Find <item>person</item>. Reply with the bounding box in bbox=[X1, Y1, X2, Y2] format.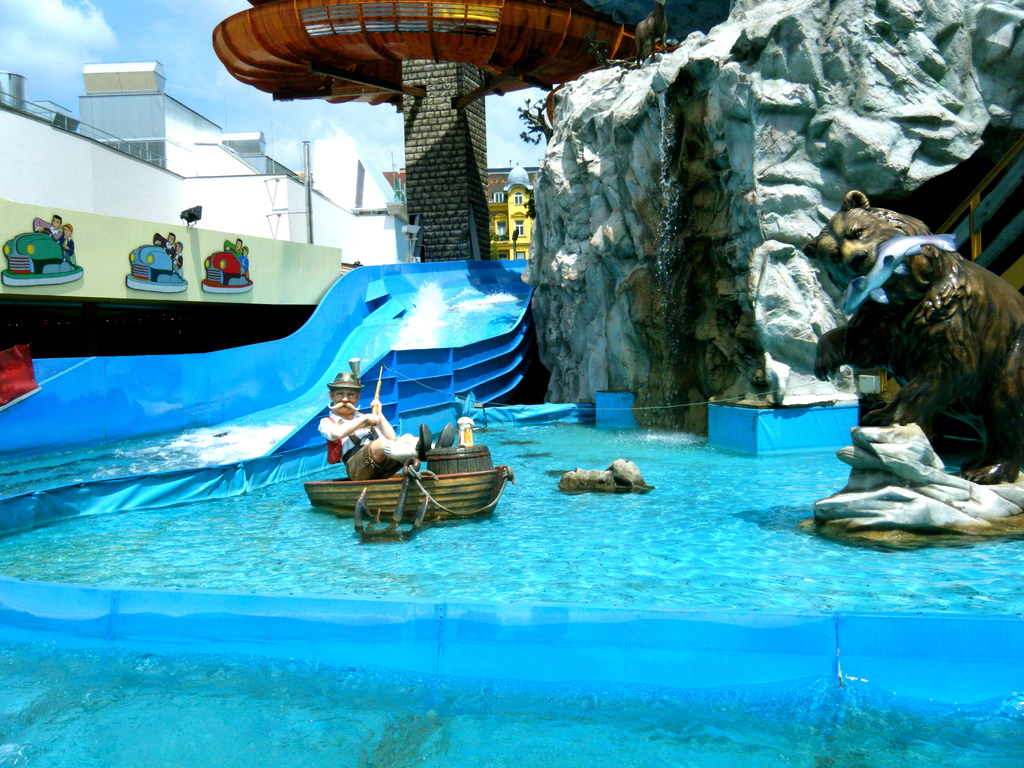
bbox=[164, 232, 174, 250].
